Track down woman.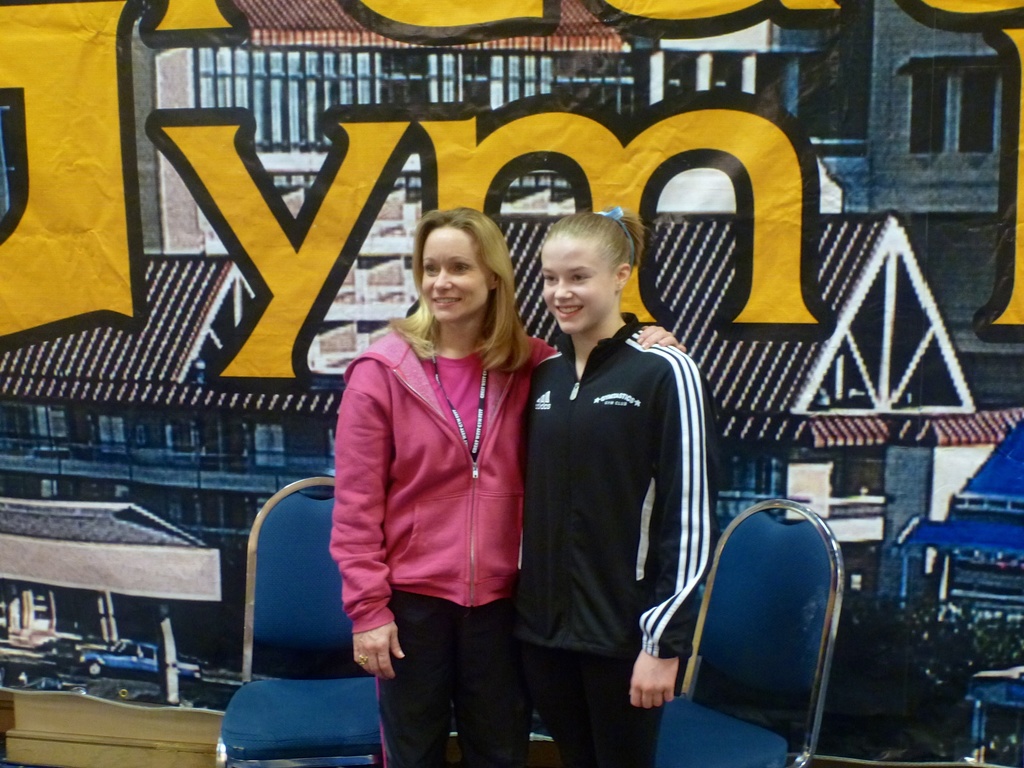
Tracked to bbox(326, 205, 687, 767).
